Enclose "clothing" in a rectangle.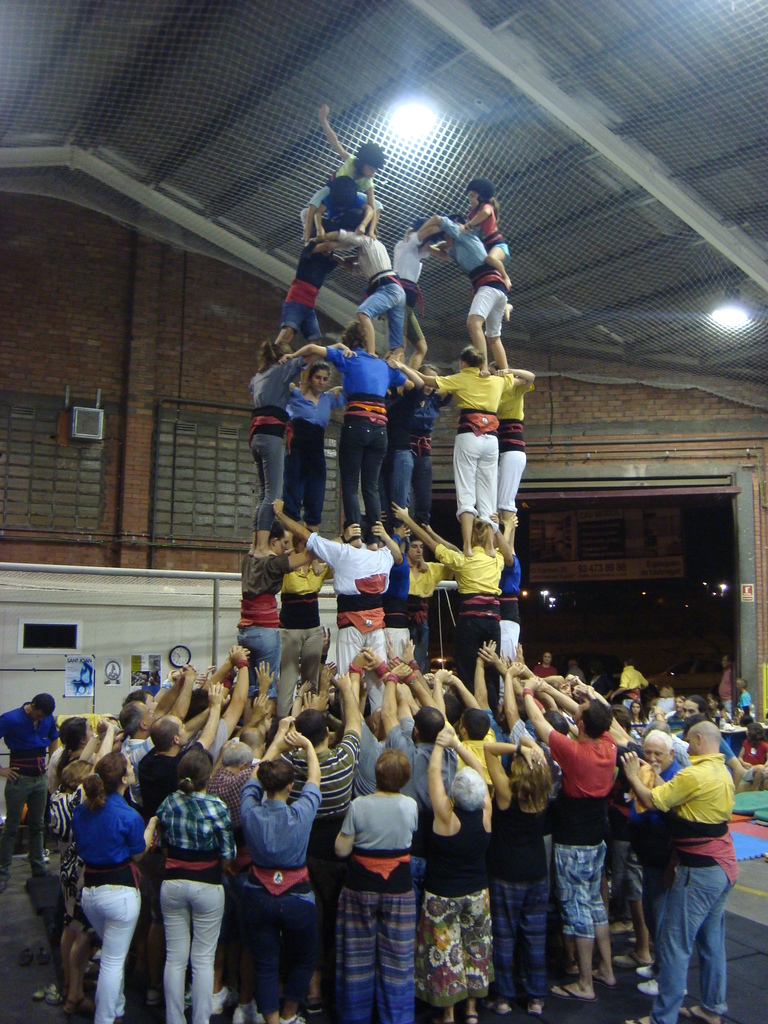
{"x1": 394, "y1": 234, "x2": 435, "y2": 334}.
